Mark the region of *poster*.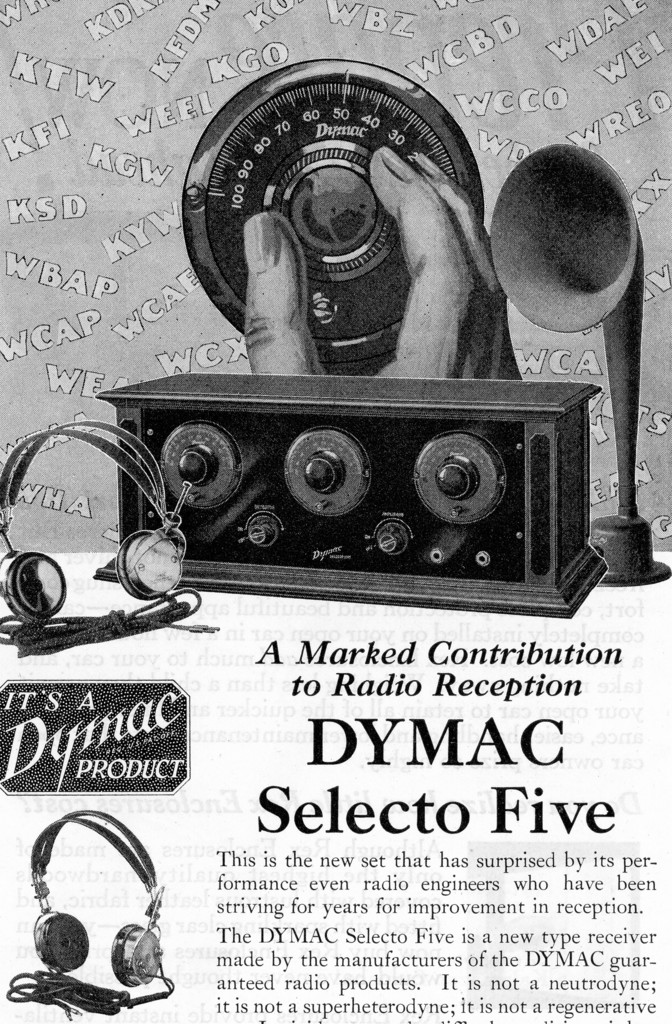
Region: region(0, 0, 671, 1023).
